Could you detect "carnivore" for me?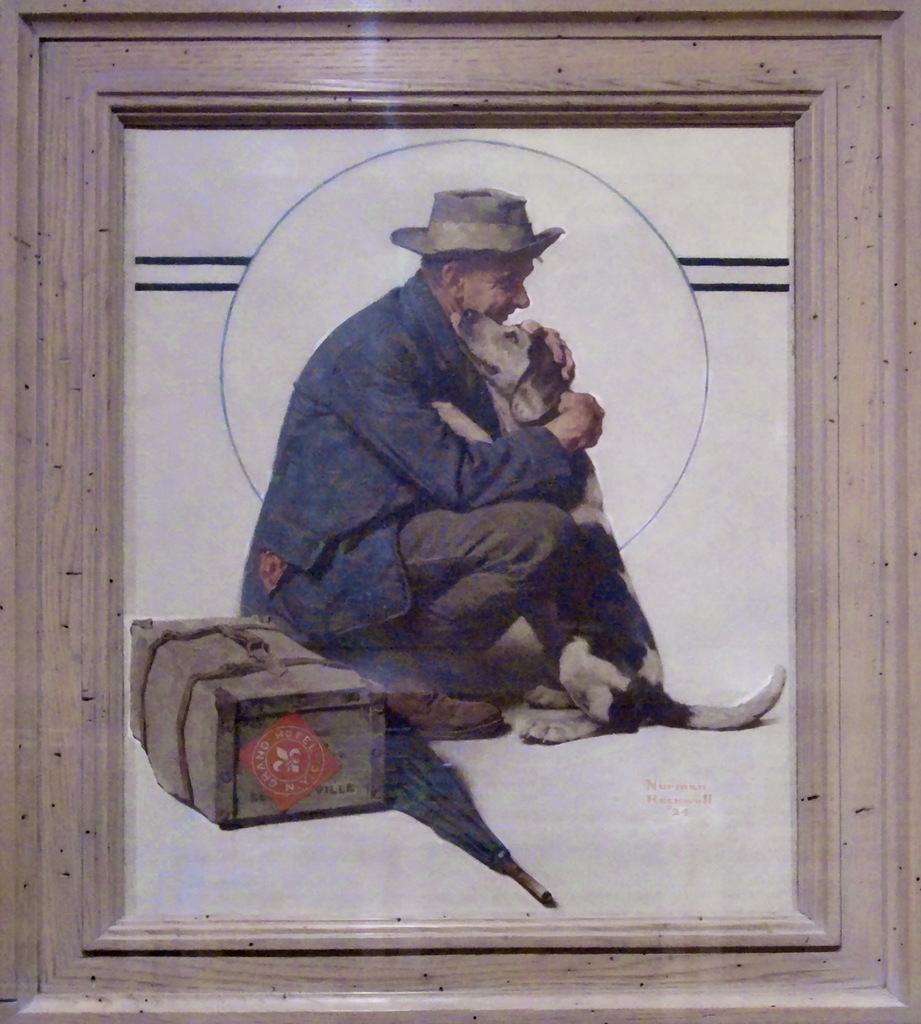
Detection result: (x1=429, y1=304, x2=789, y2=743).
